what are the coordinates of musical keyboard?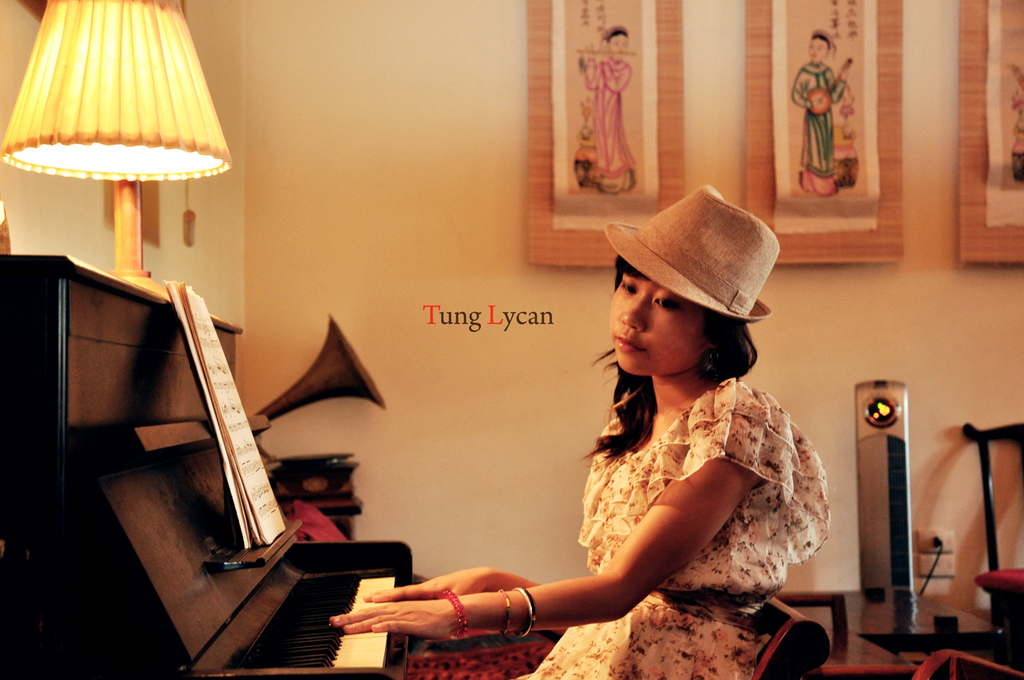
locate(205, 574, 396, 679).
